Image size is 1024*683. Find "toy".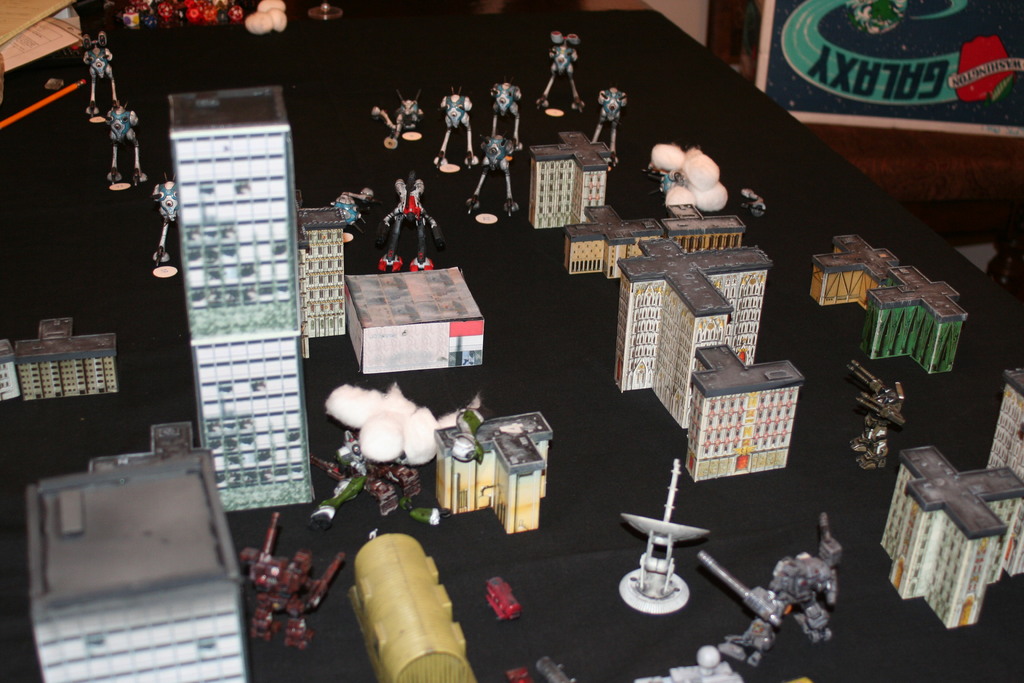
select_region(431, 407, 548, 532).
